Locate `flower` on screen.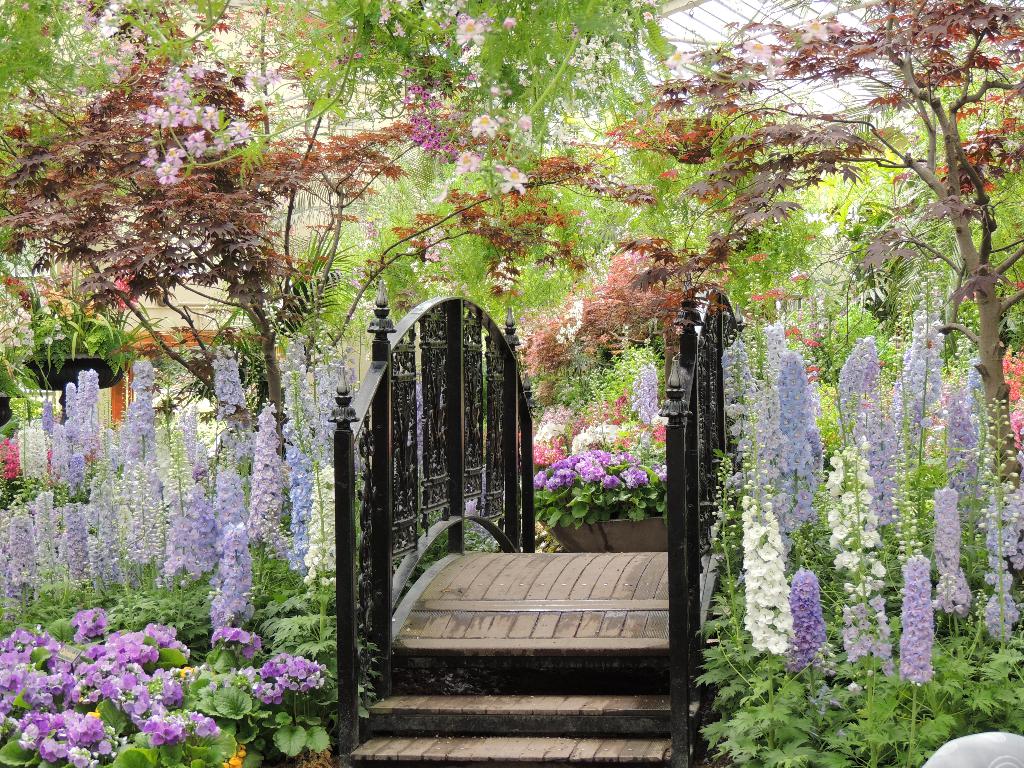
On screen at 142,717,187,746.
